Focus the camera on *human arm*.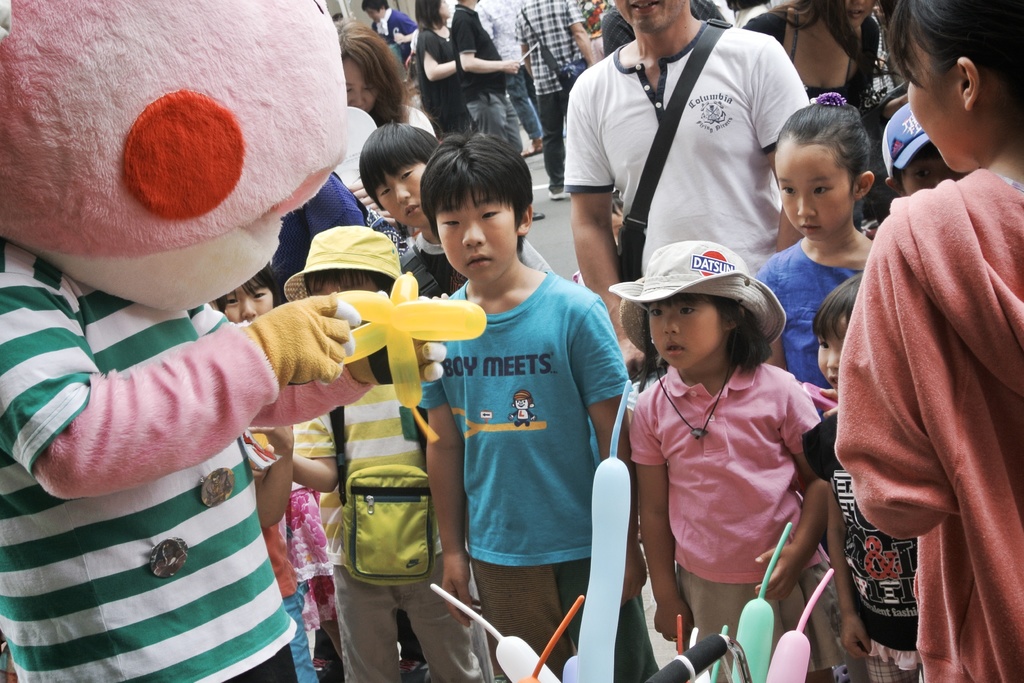
Focus region: <box>576,304,657,611</box>.
